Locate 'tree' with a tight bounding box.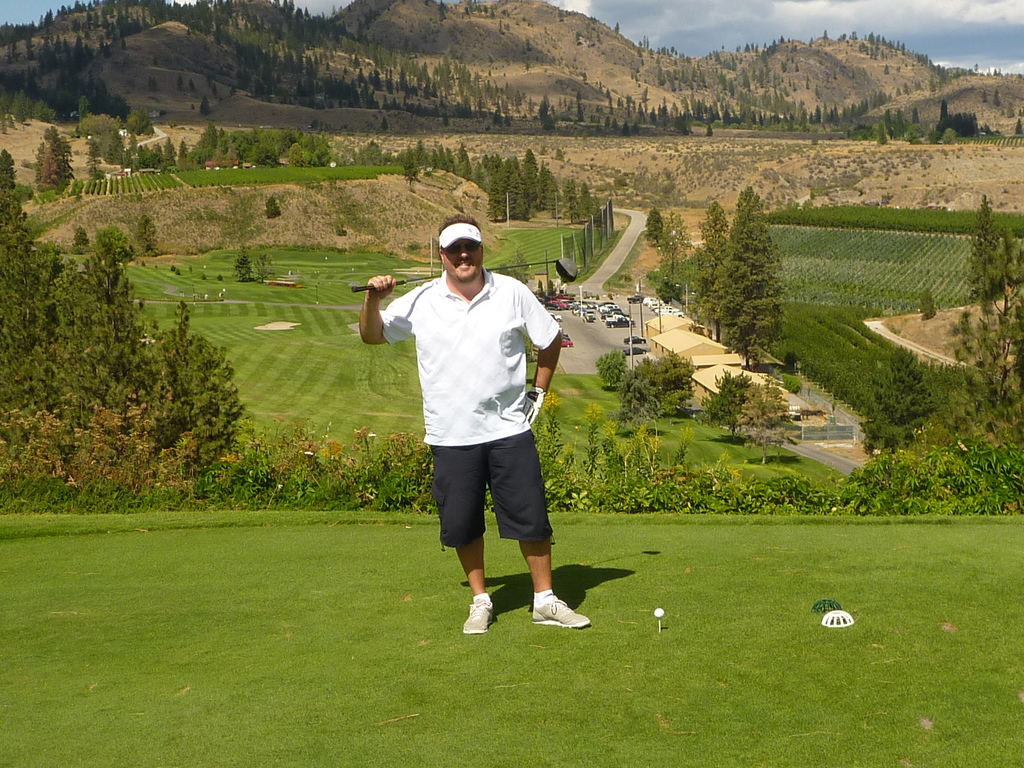
bbox(686, 198, 732, 346).
